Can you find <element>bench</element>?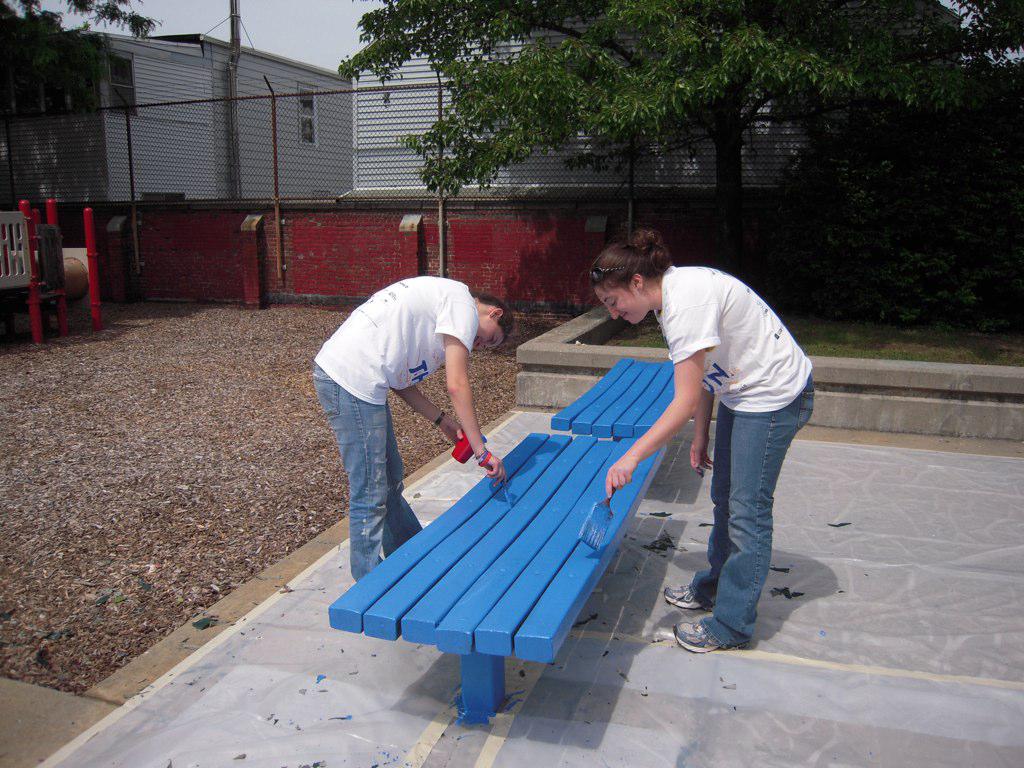
Yes, bounding box: crop(551, 354, 706, 449).
